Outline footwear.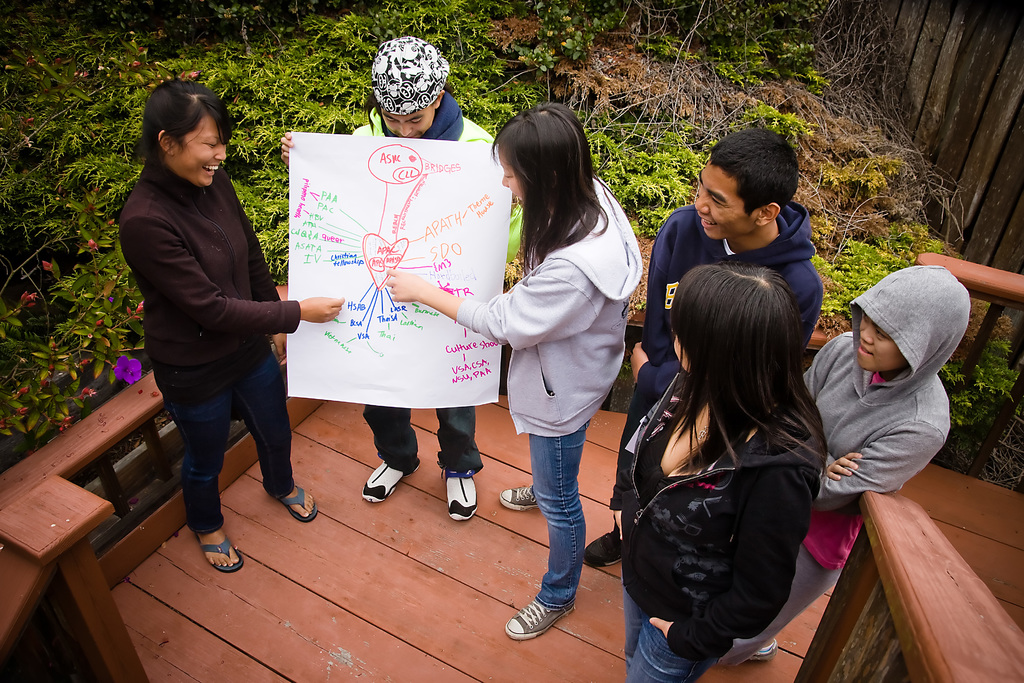
Outline: pyautogui.locateOnScreen(500, 598, 571, 639).
